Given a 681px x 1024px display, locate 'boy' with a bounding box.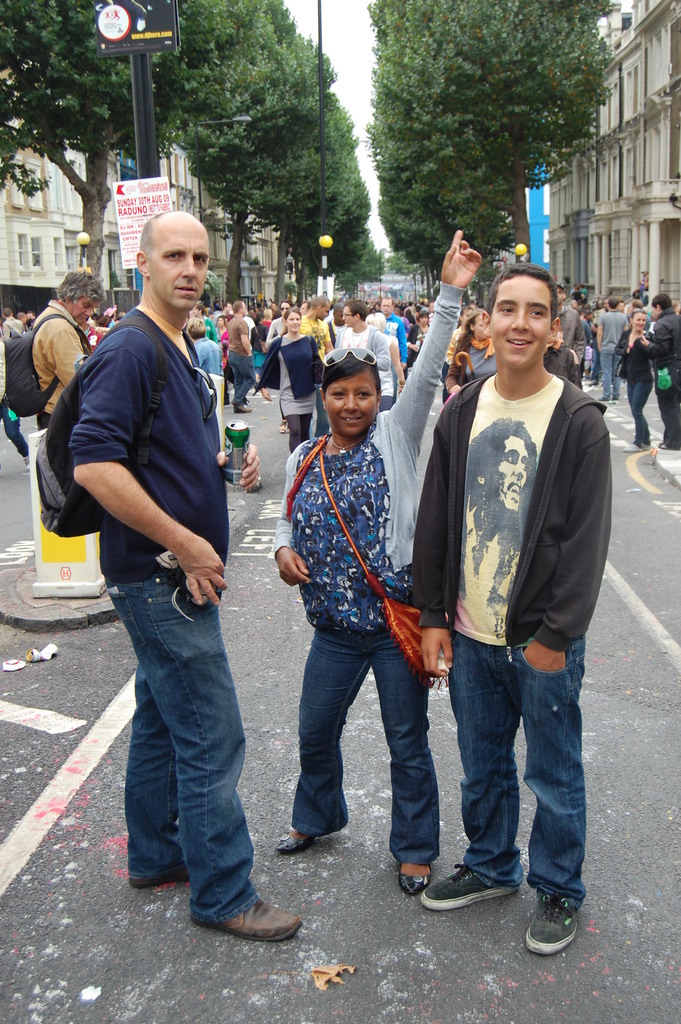
Located: crop(391, 234, 628, 936).
